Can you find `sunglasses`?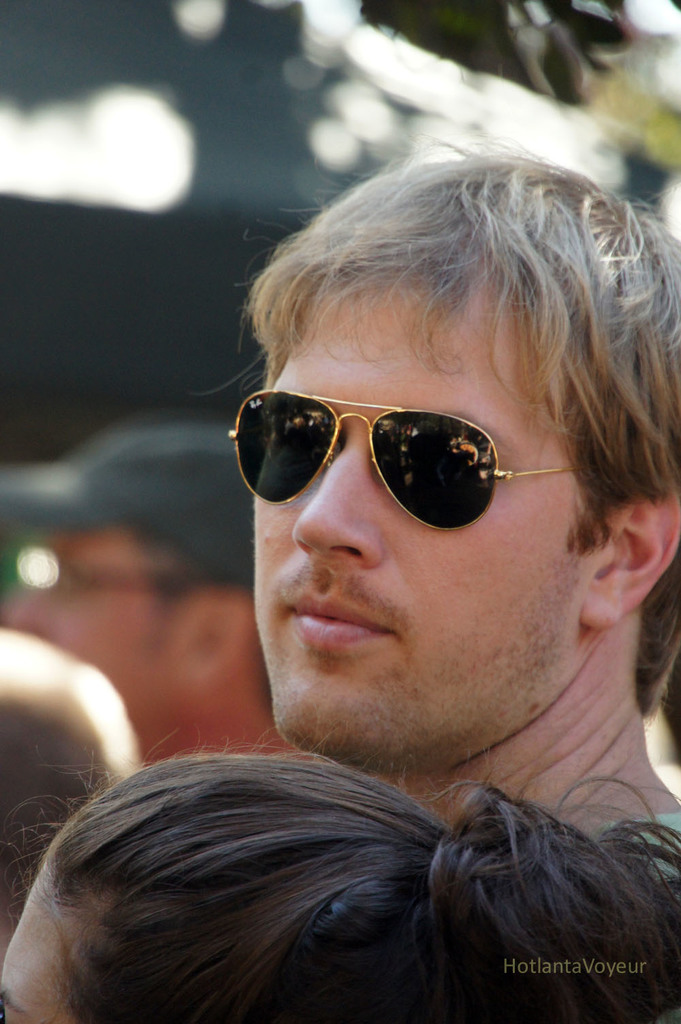
Yes, bounding box: x1=232, y1=389, x2=587, y2=539.
